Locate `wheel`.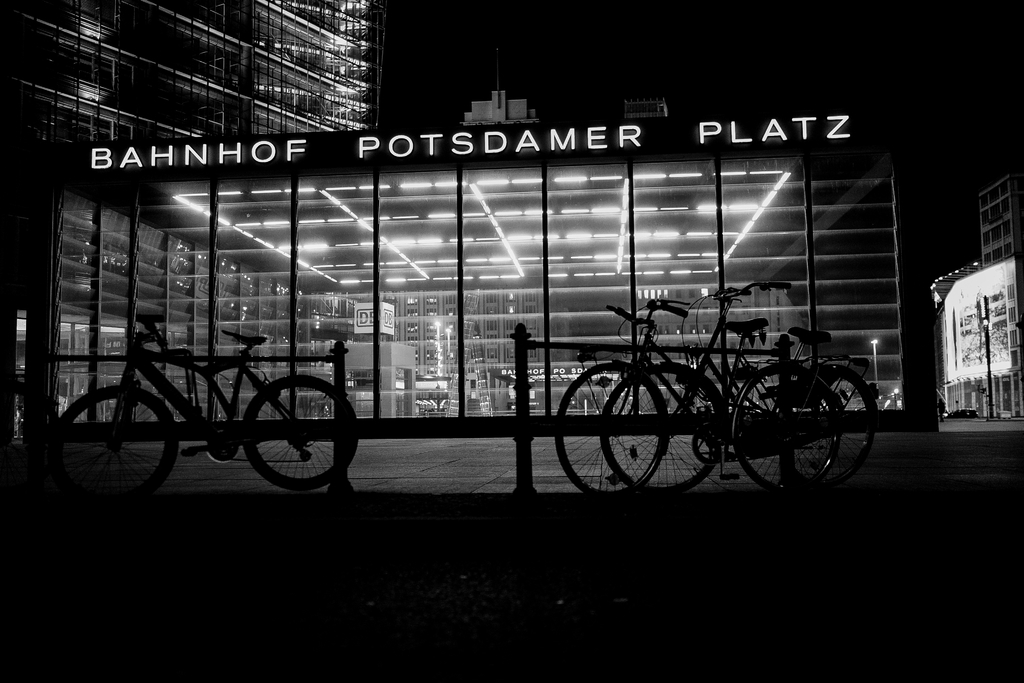
Bounding box: rect(554, 357, 664, 493).
